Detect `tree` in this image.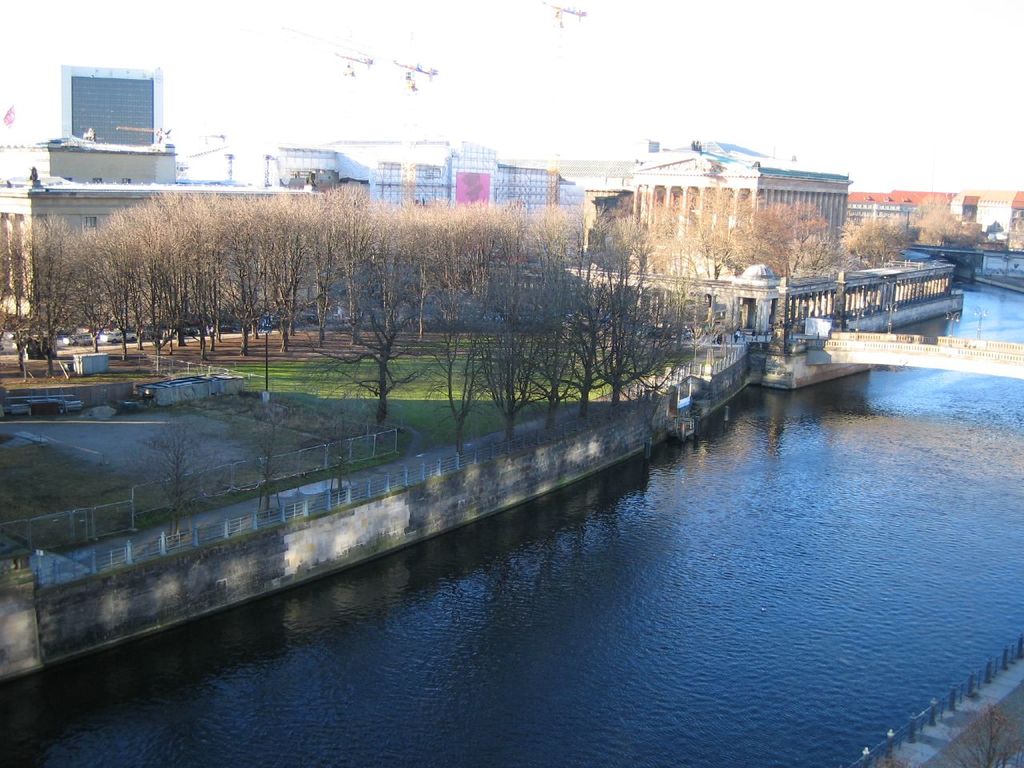
Detection: rect(124, 418, 202, 532).
